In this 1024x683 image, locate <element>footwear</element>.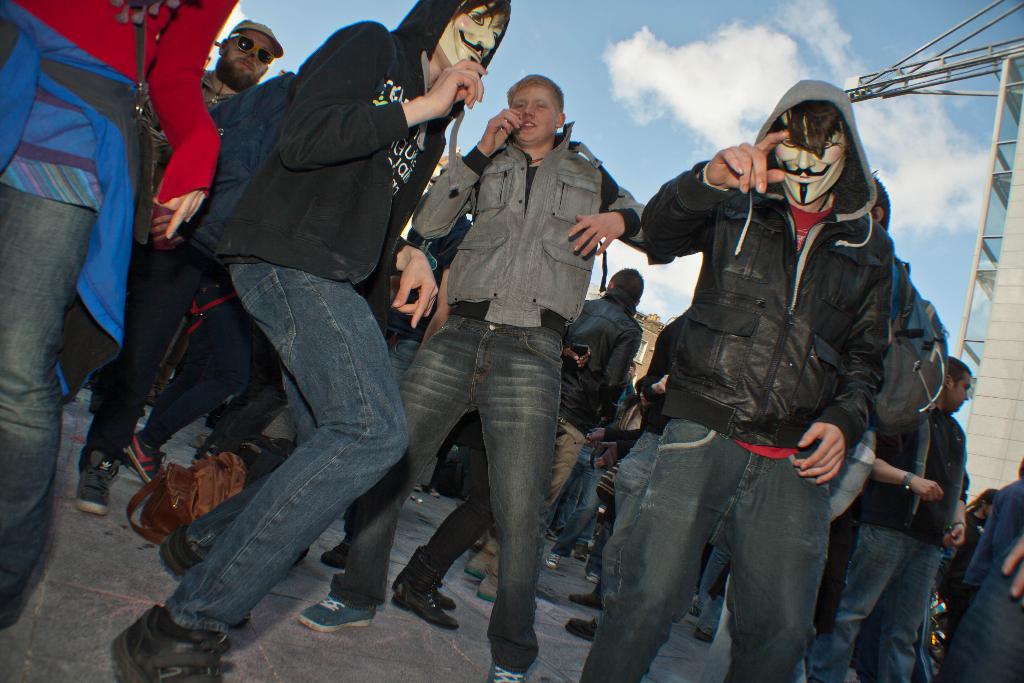
Bounding box: select_region(697, 625, 714, 641).
